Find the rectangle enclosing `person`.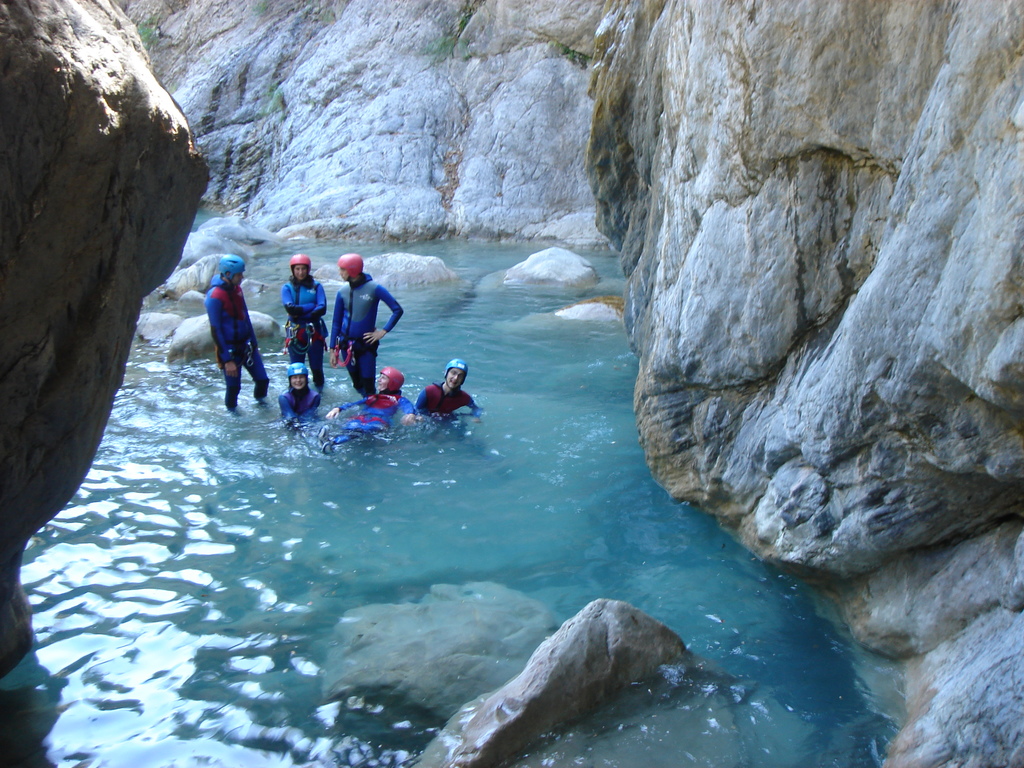
rect(315, 364, 422, 459).
